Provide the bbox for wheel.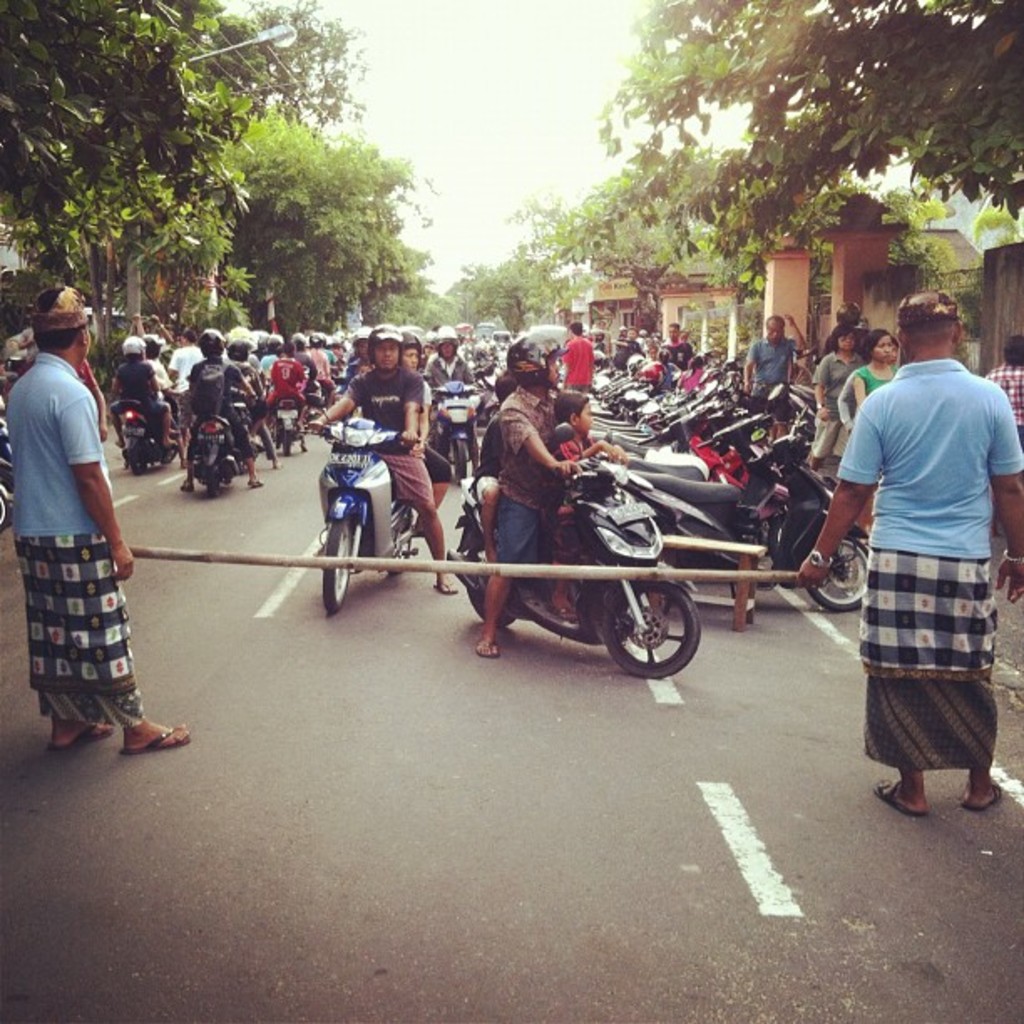
box=[453, 440, 479, 485].
